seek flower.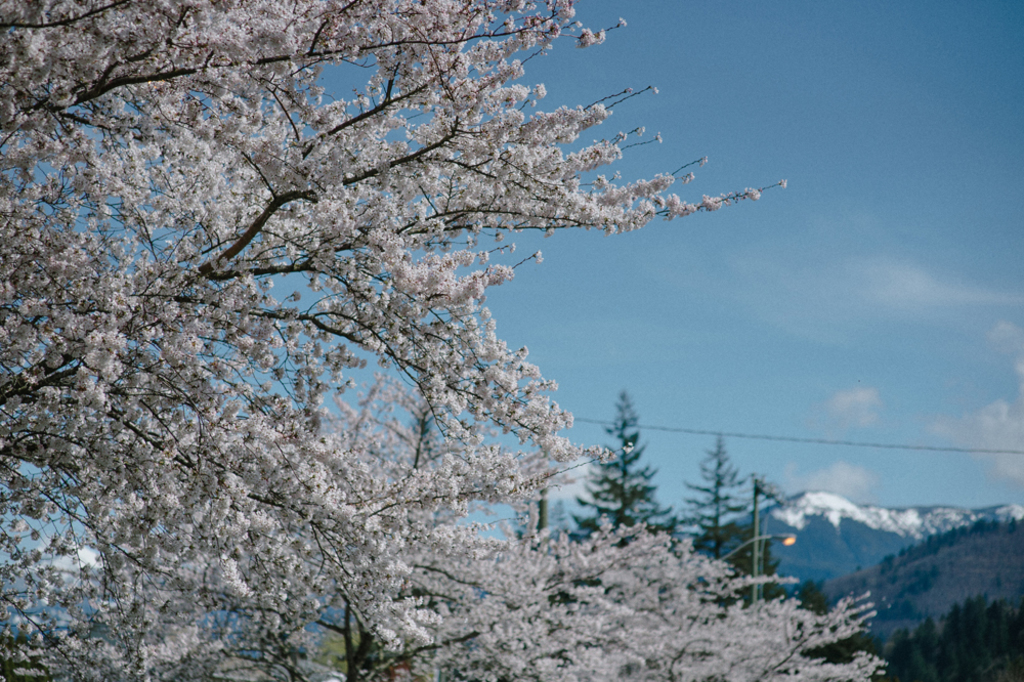
bbox(598, 28, 605, 44).
